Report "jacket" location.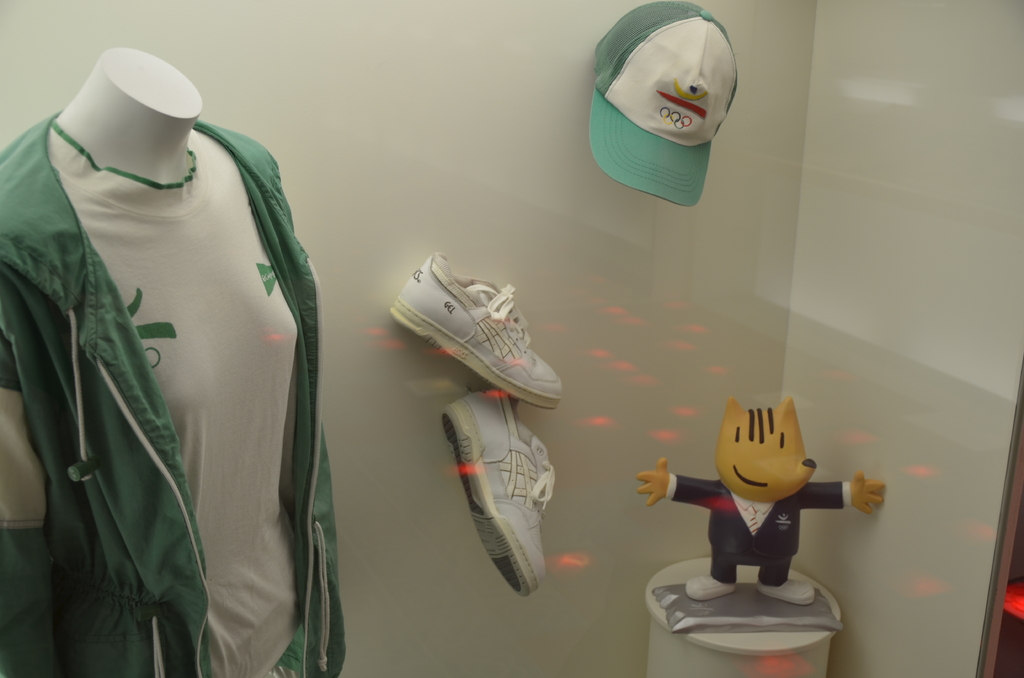
Report: 1, 72, 341, 662.
